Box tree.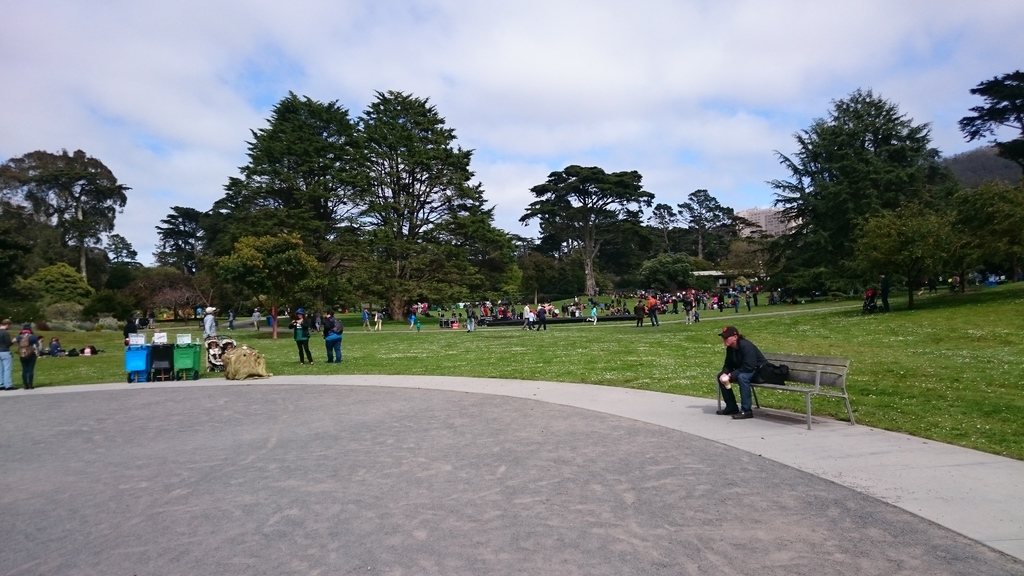
[0, 150, 120, 219].
